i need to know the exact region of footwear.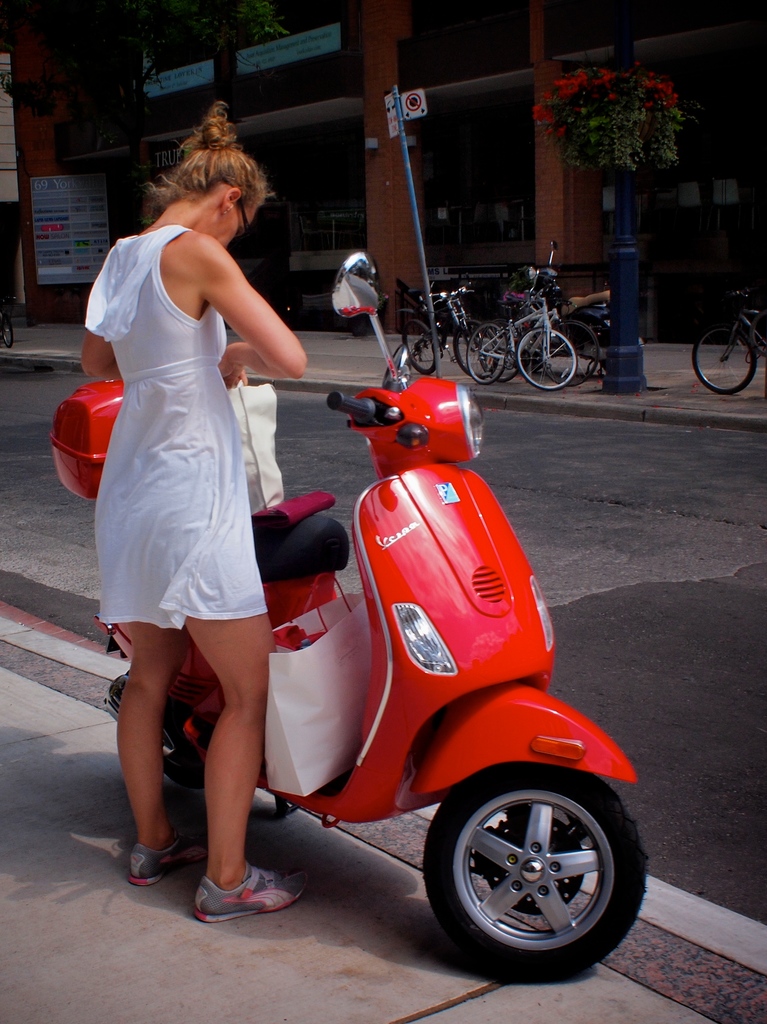
Region: 129:831:208:889.
